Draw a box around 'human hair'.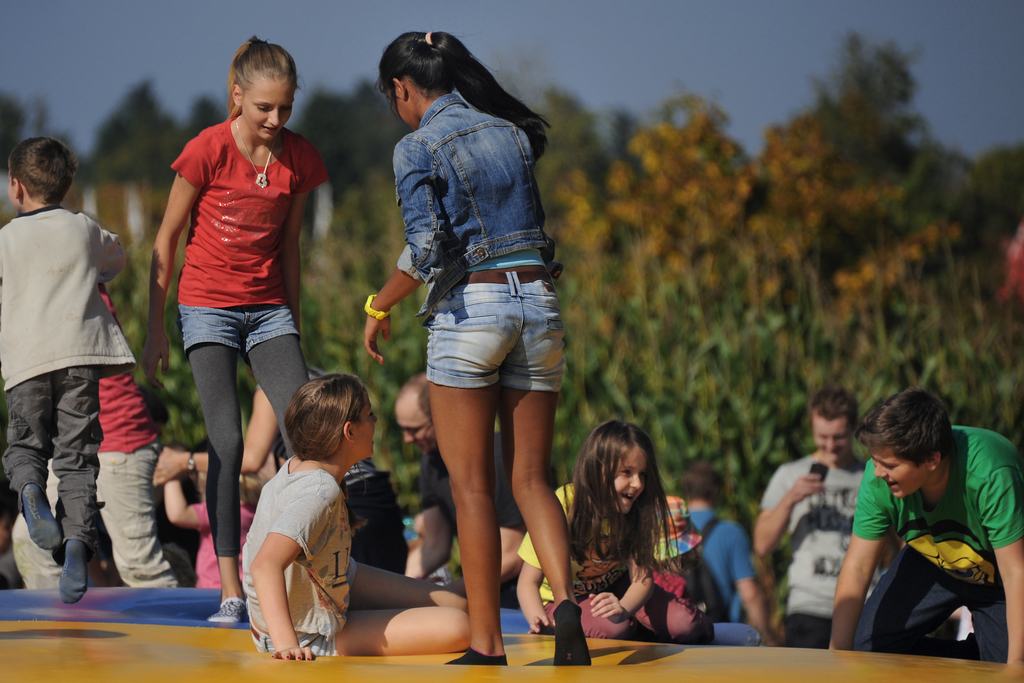
bbox(855, 386, 947, 465).
